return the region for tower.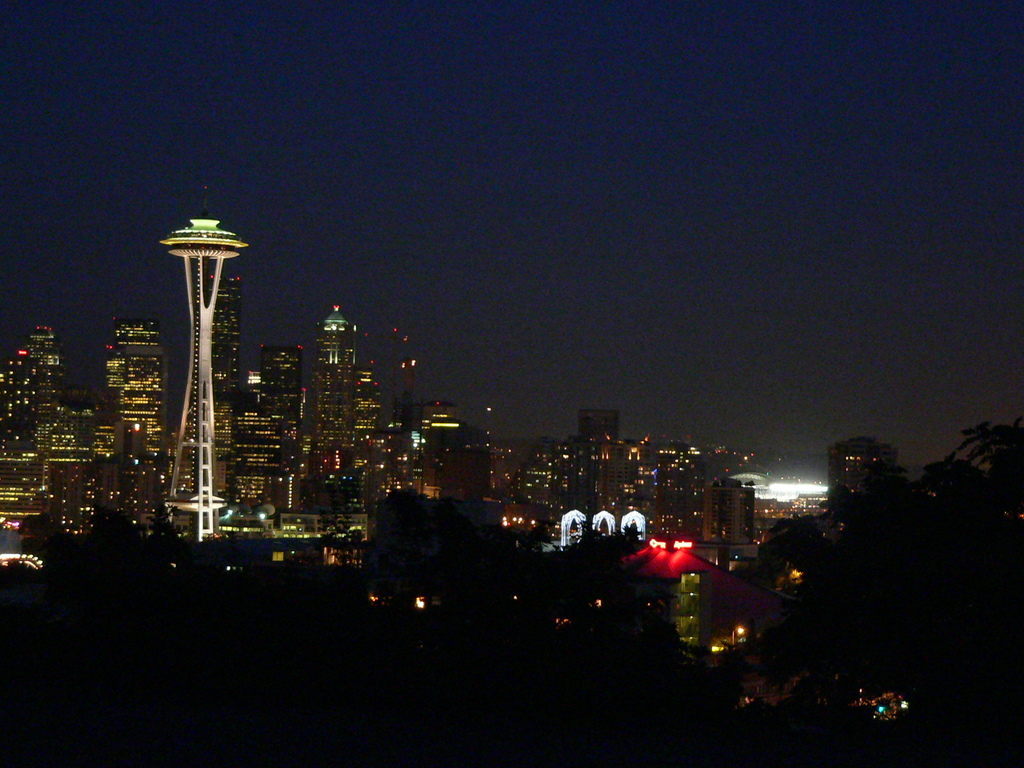
315,311,373,516.
